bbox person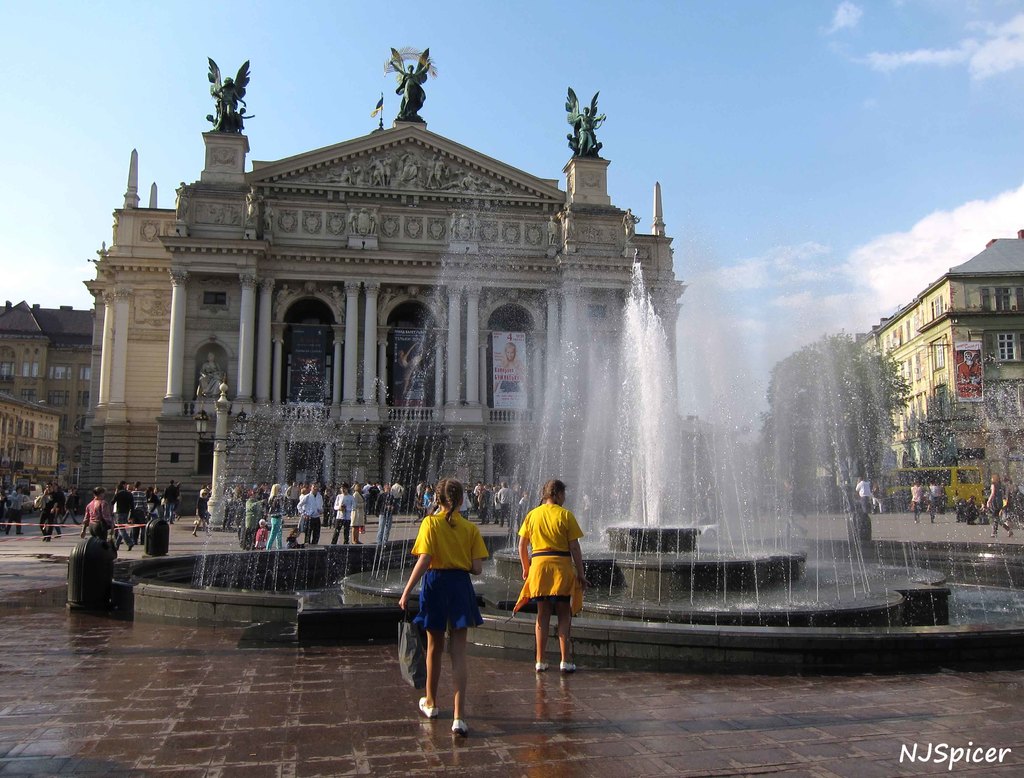
(398, 350, 429, 394)
